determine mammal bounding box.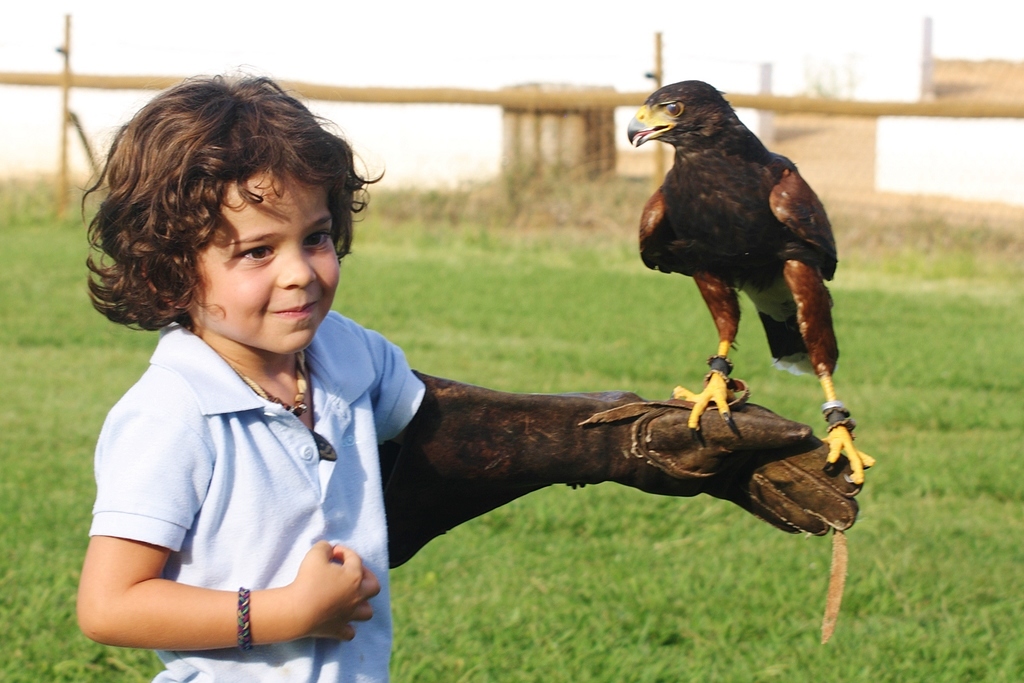
Determined: 75/97/756/654.
